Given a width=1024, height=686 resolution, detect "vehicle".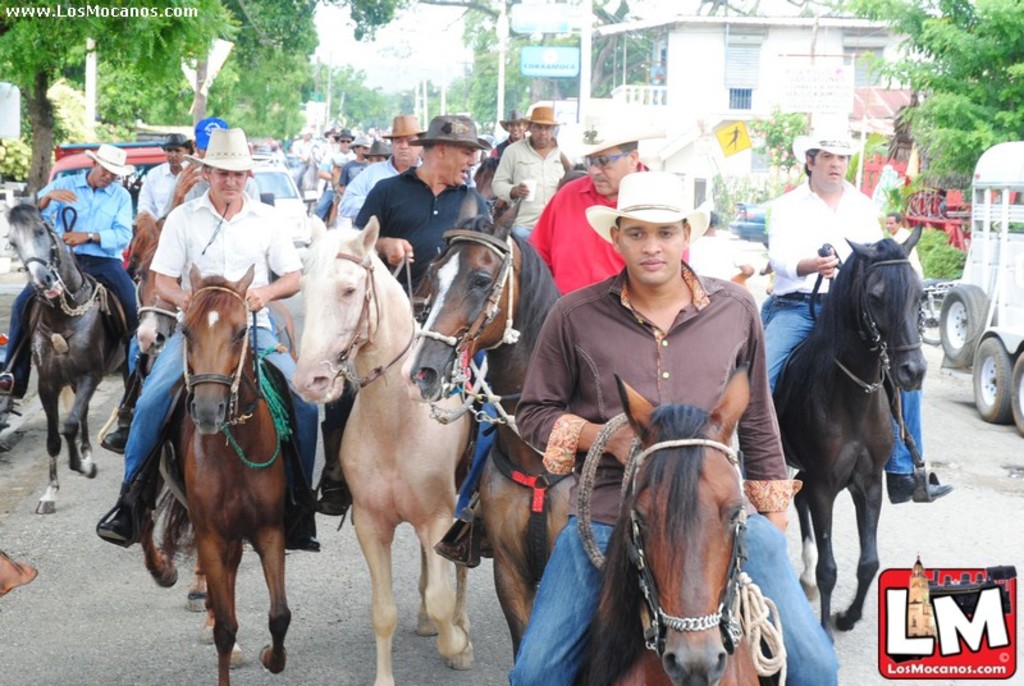
(246, 151, 328, 264).
